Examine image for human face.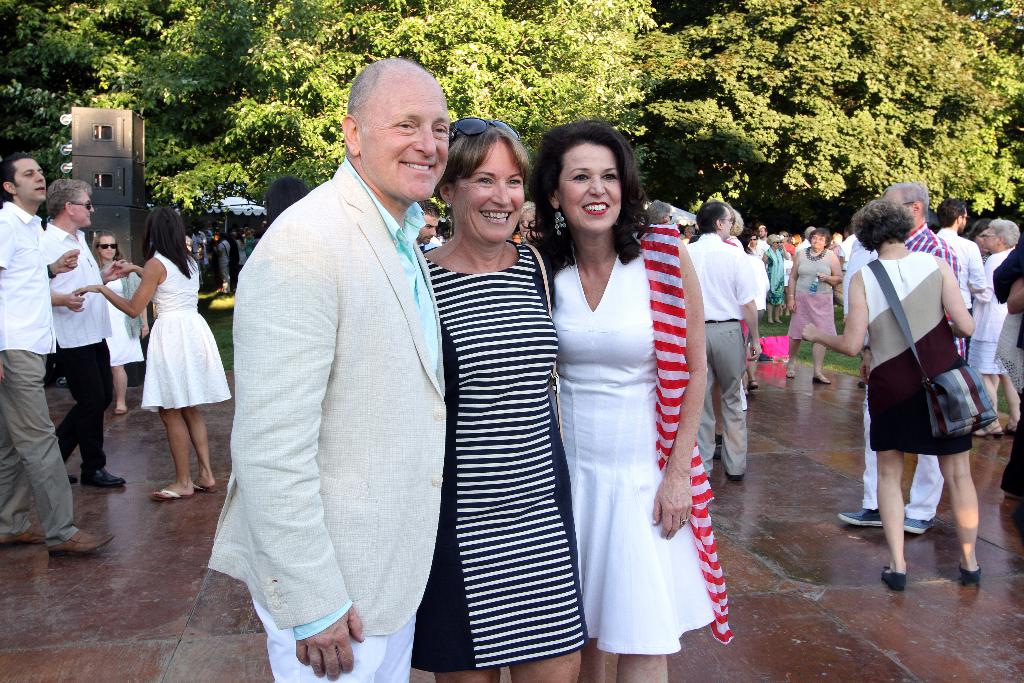
Examination result: <region>16, 157, 47, 199</region>.
